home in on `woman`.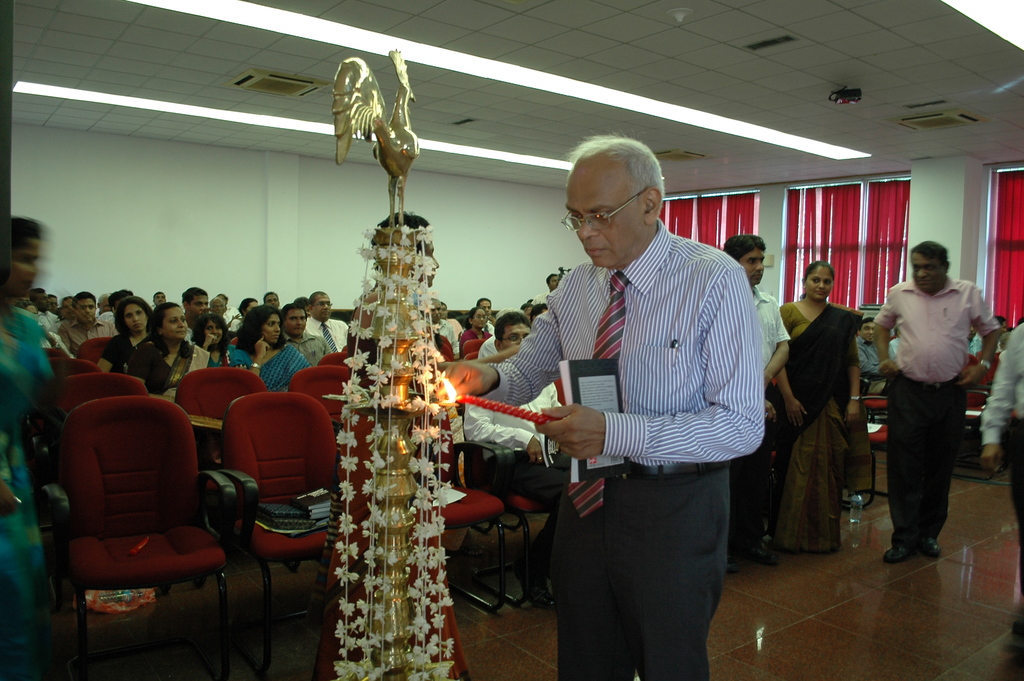
Homed in at <region>461, 310, 493, 357</region>.
